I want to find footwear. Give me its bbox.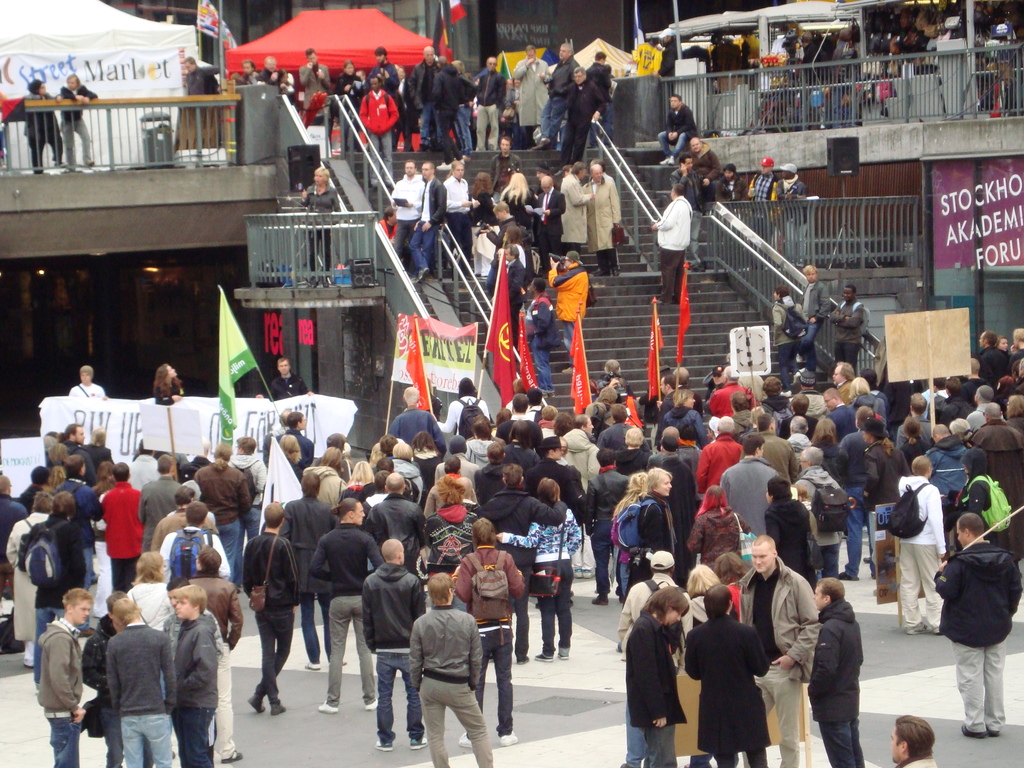
pyautogui.locateOnScreen(591, 593, 609, 606).
